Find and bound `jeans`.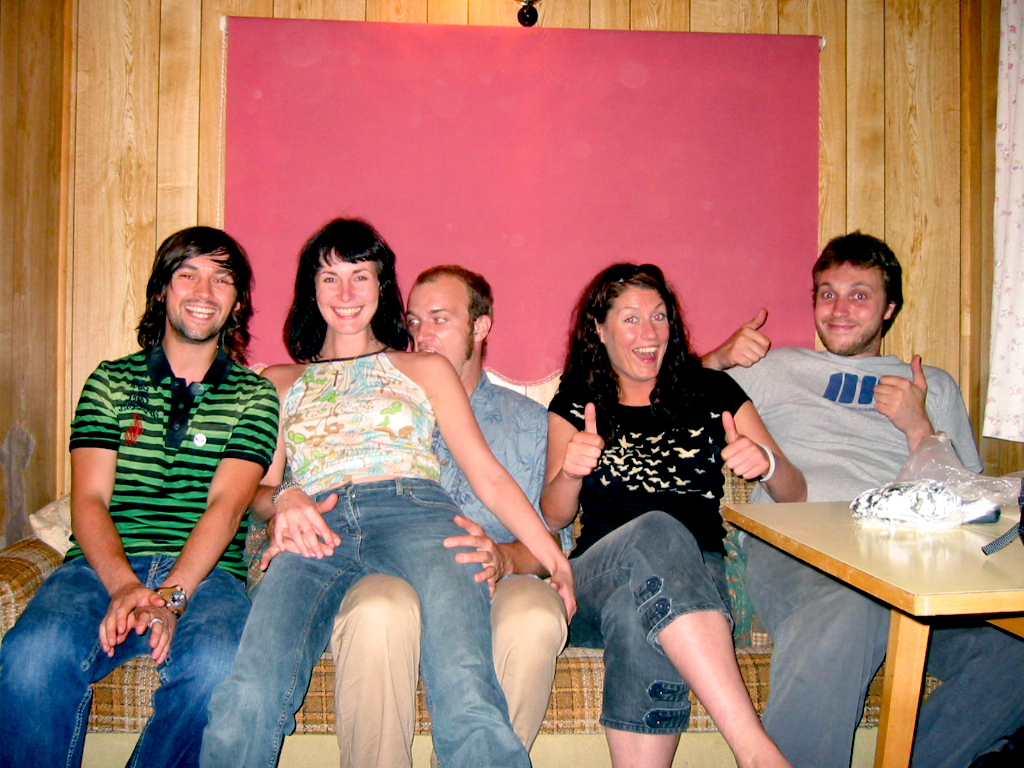
Bound: crop(742, 532, 1023, 767).
